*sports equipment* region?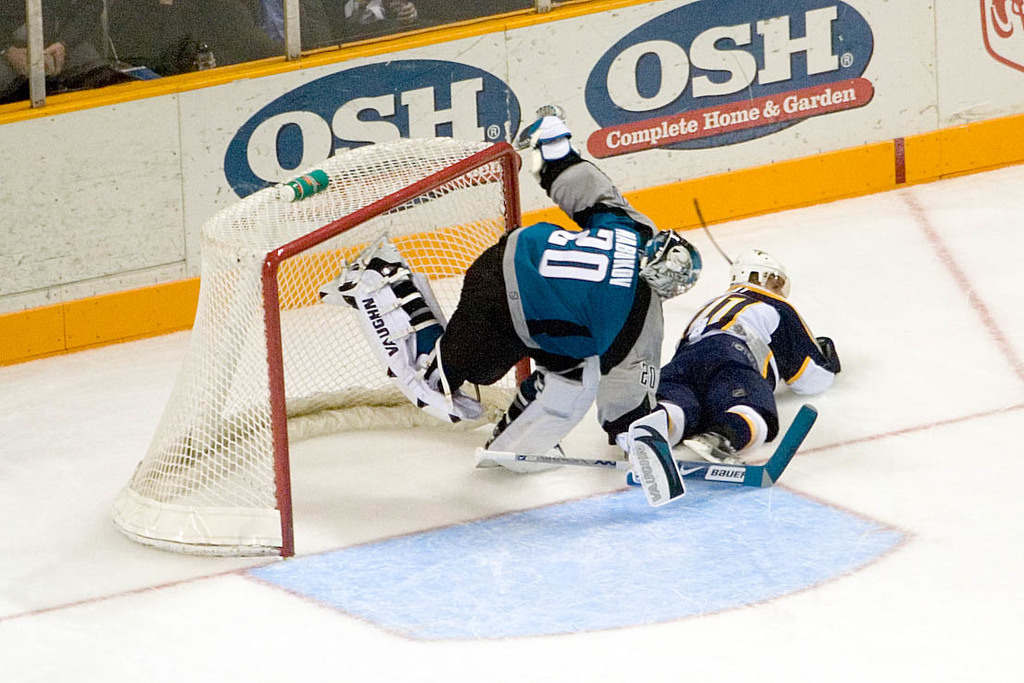
738 241 794 299
